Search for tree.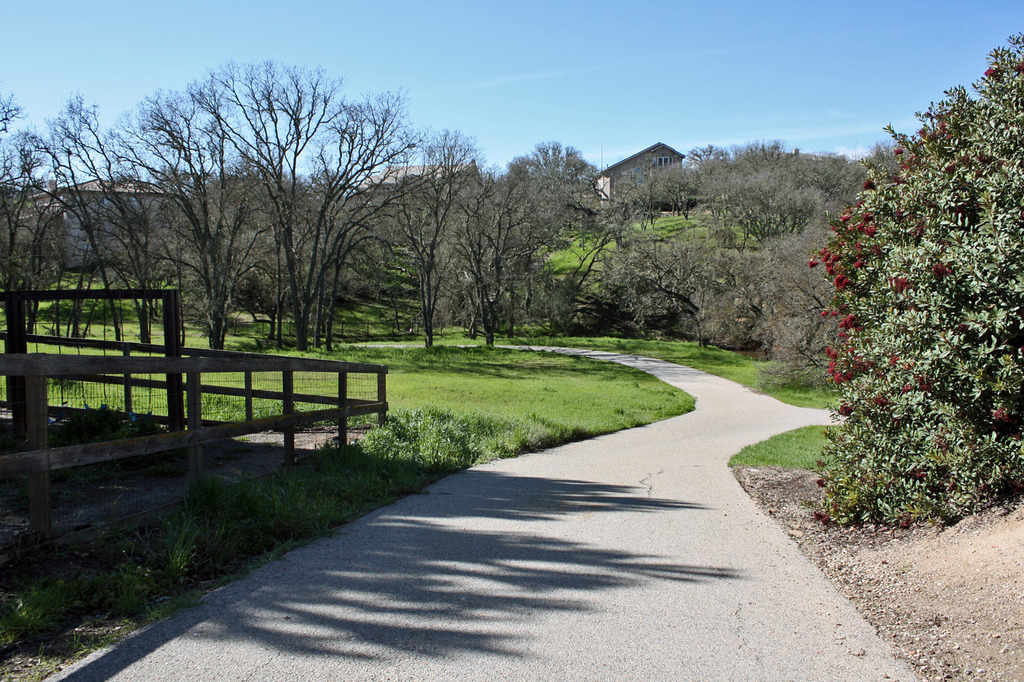
Found at (left=583, top=242, right=852, bottom=394).
